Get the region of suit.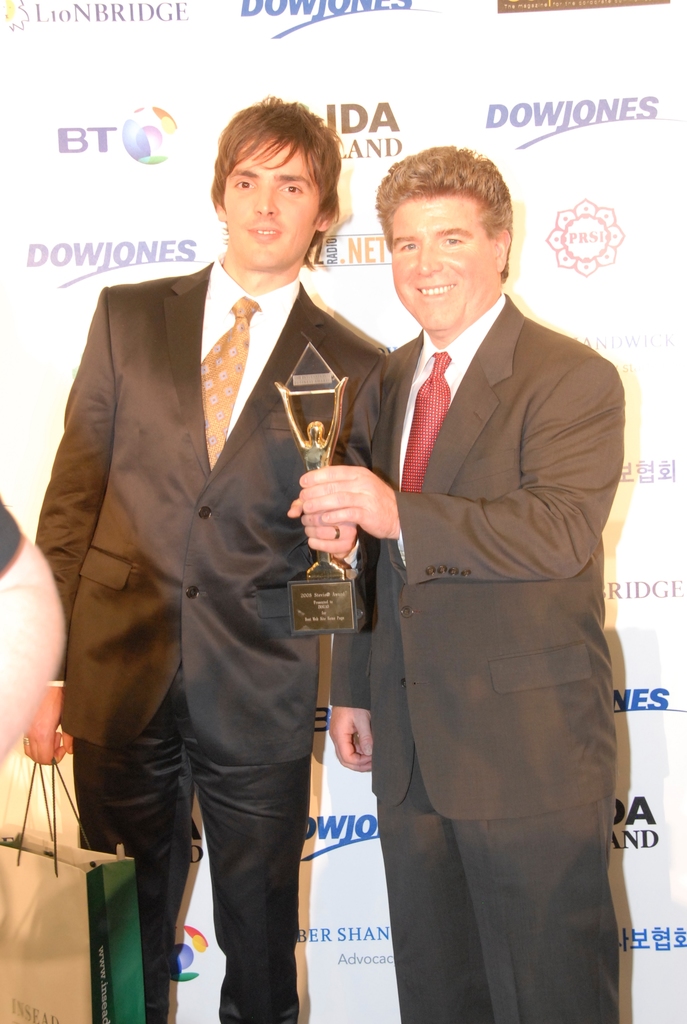
(x1=325, y1=293, x2=629, y2=1023).
